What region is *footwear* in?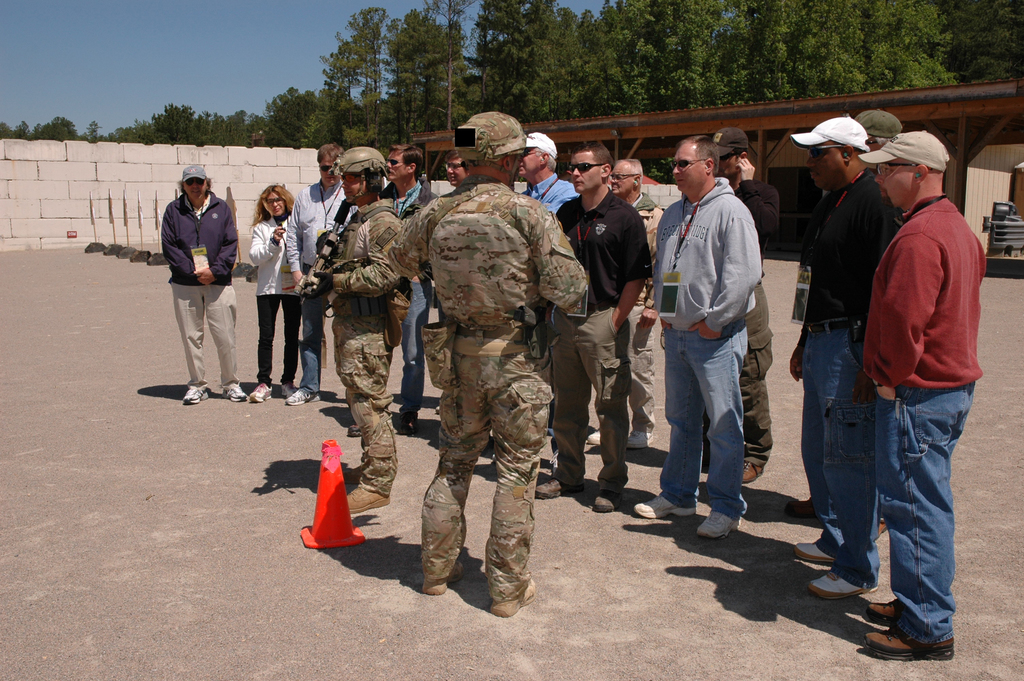
crop(487, 573, 537, 624).
